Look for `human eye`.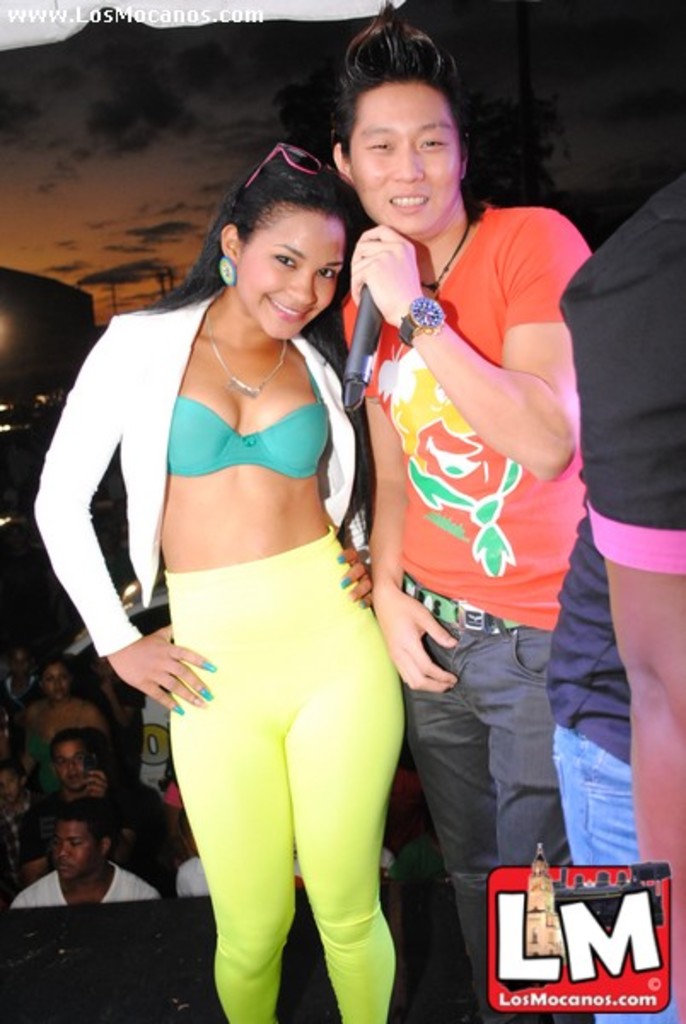
Found: rect(70, 748, 85, 766).
